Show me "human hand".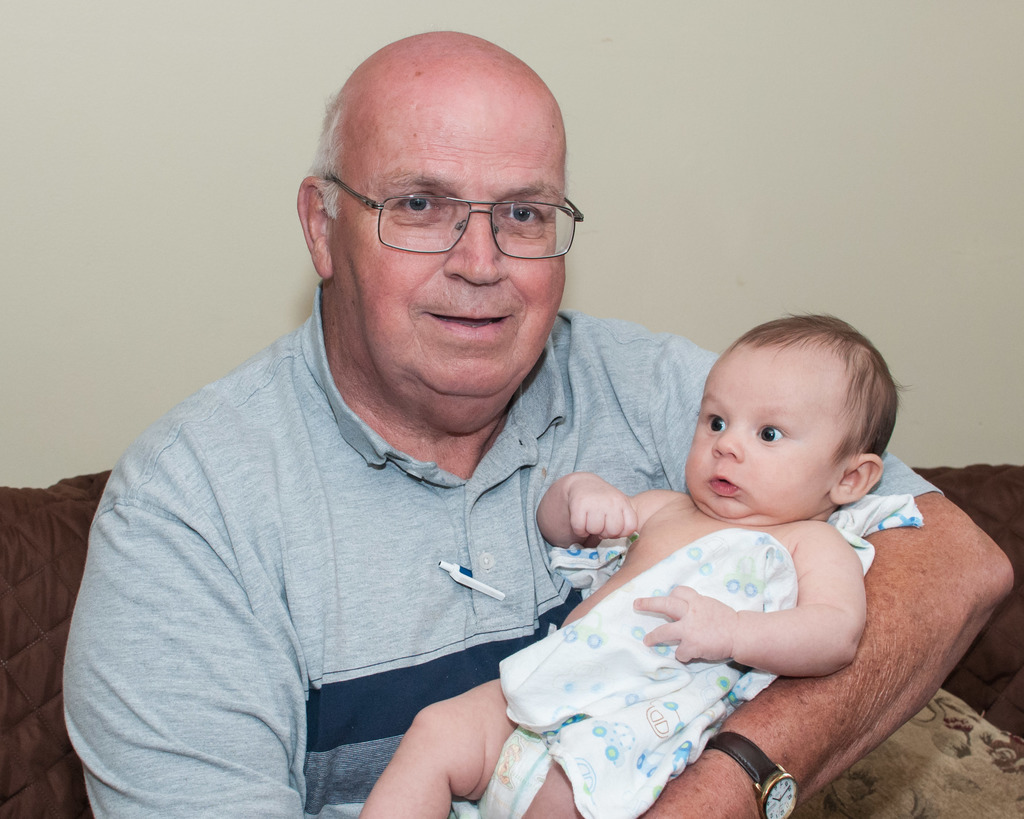
"human hand" is here: [x1=569, y1=480, x2=636, y2=540].
